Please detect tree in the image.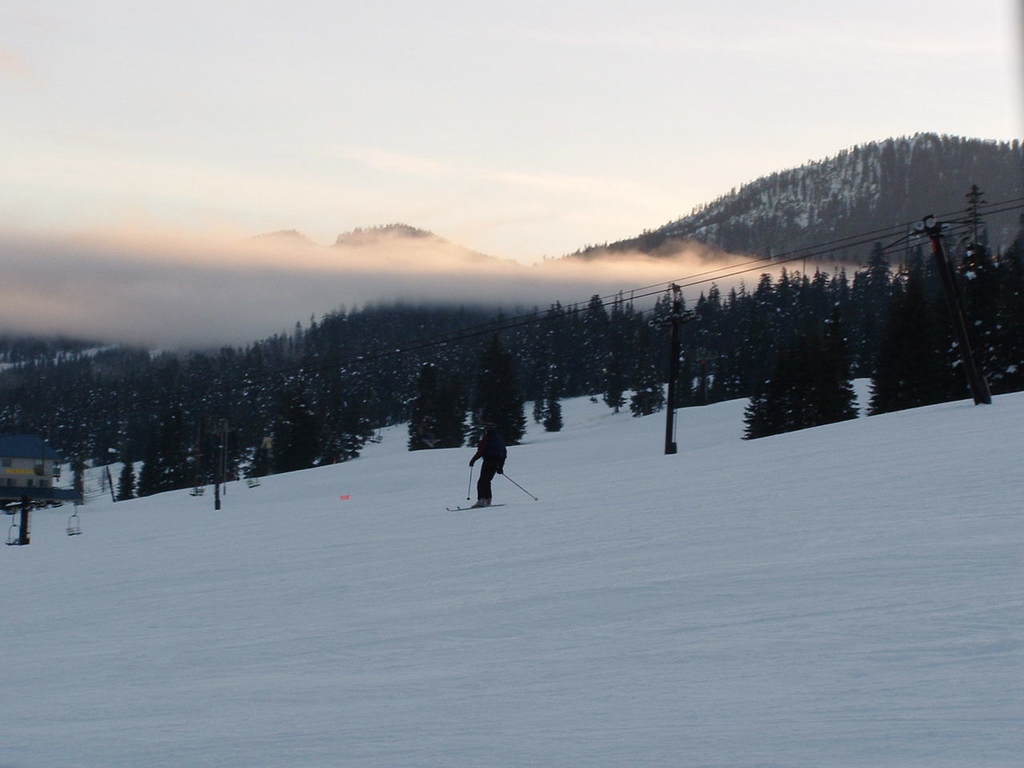
select_region(118, 454, 133, 504).
